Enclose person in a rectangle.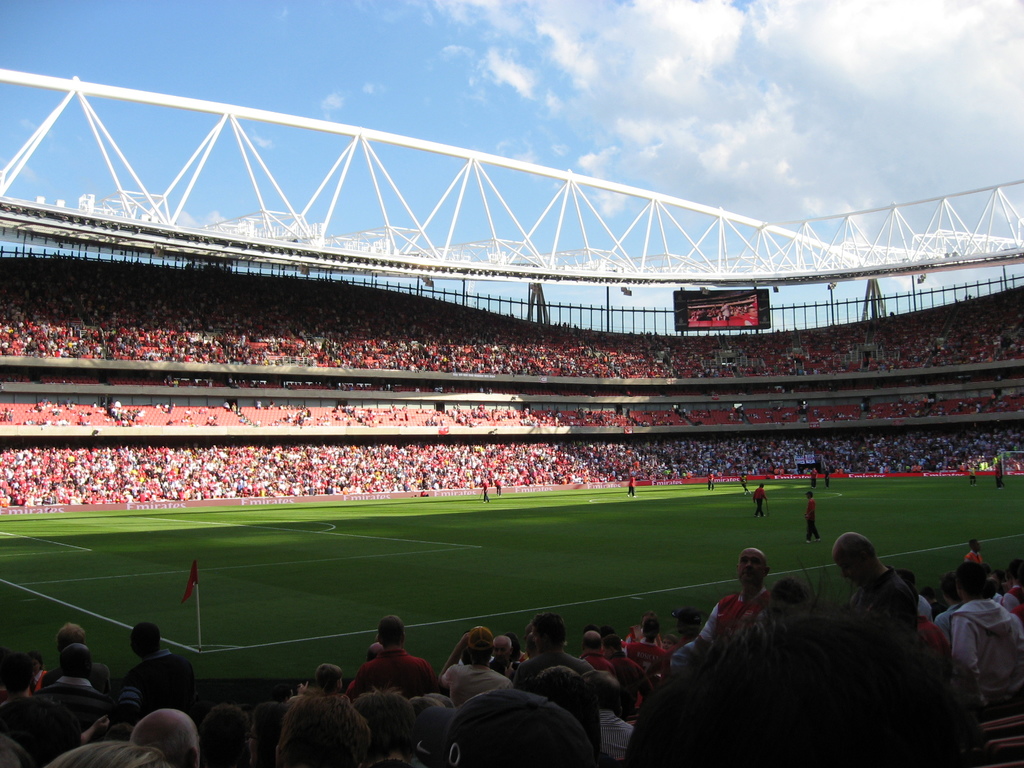
x1=968 y1=459 x2=976 y2=490.
